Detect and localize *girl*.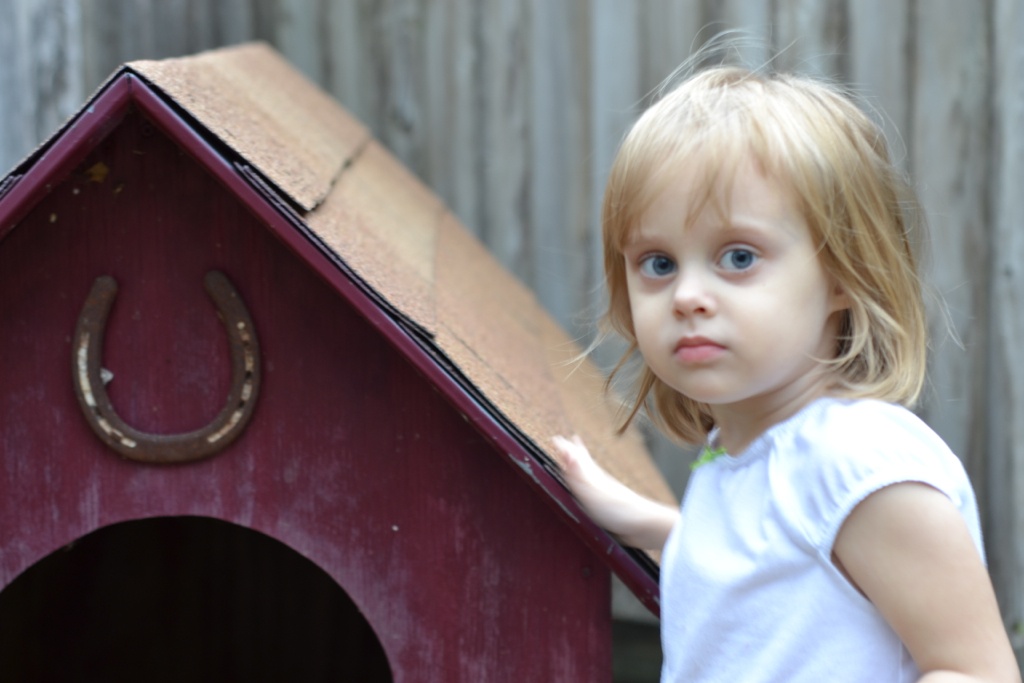
Localized at <box>552,21,1022,682</box>.
